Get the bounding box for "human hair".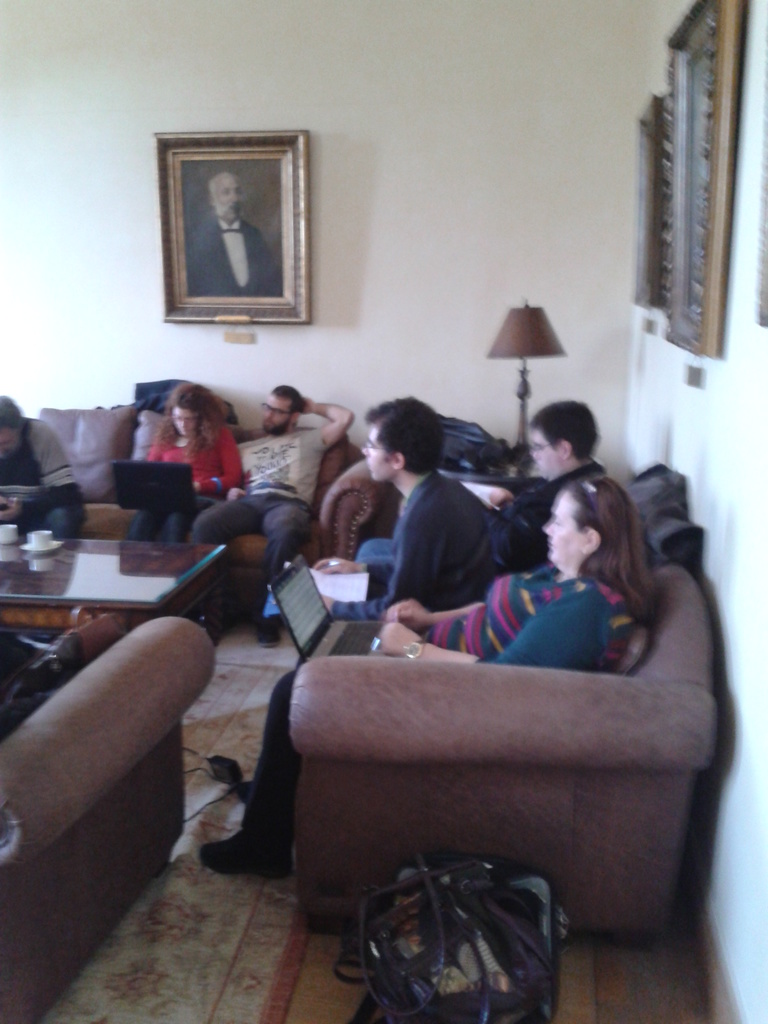
[left=363, top=397, right=445, bottom=477].
